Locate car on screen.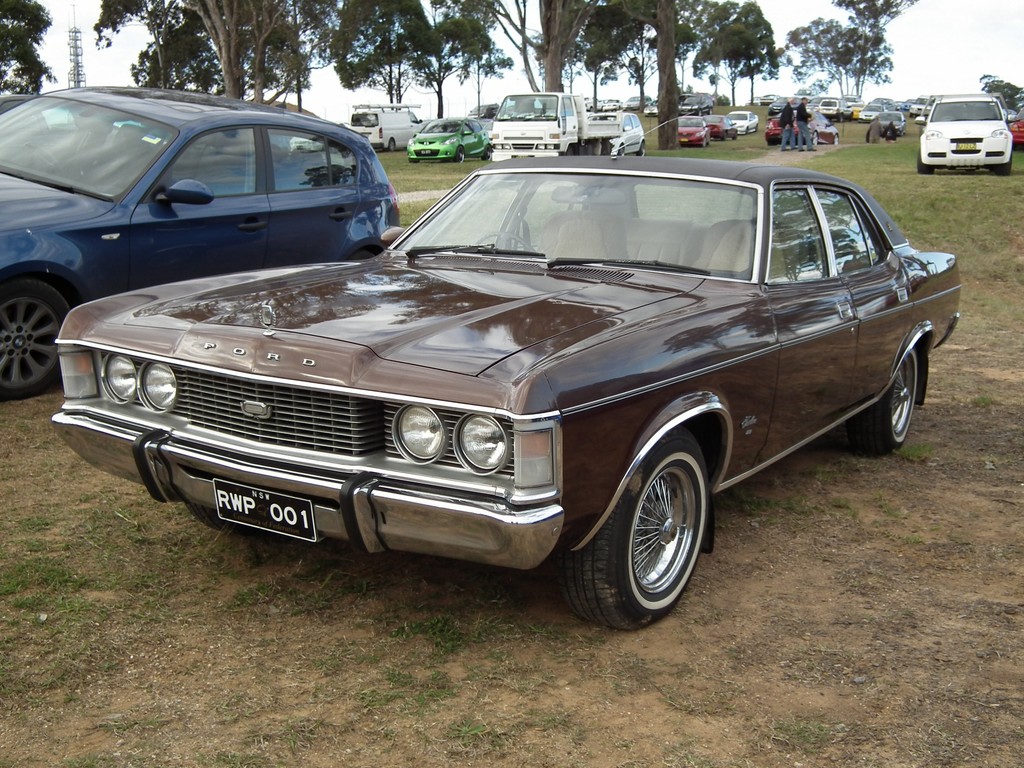
On screen at [left=708, top=111, right=739, bottom=141].
